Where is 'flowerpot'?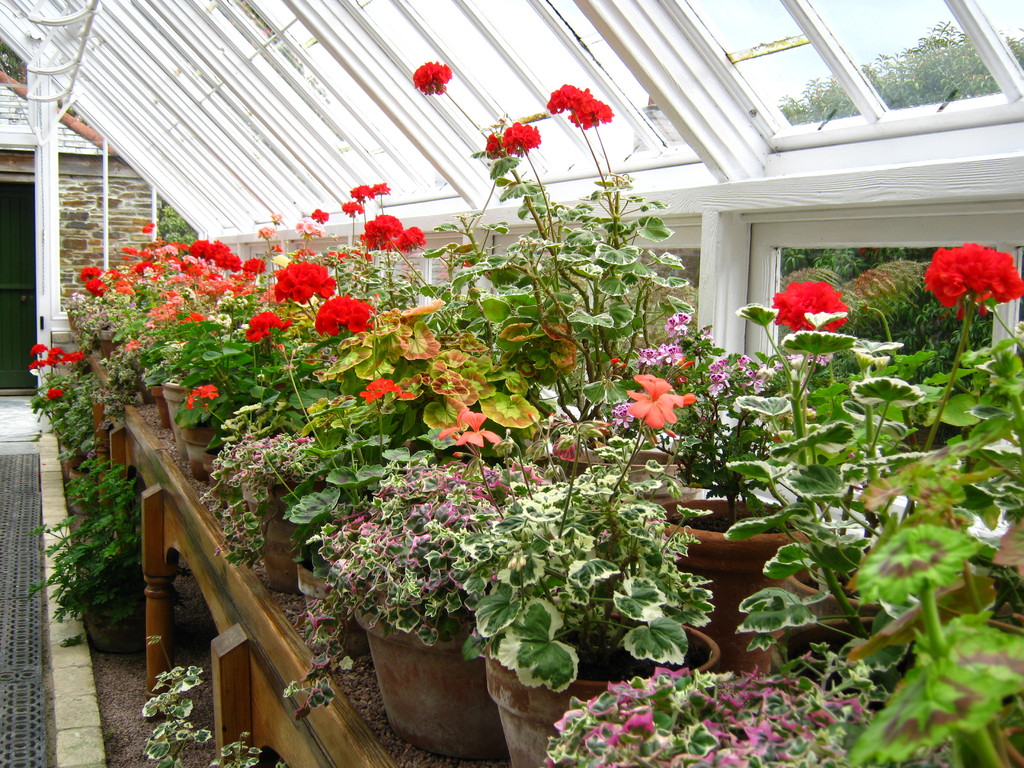
pyautogui.locateOnScreen(84, 603, 145, 657).
